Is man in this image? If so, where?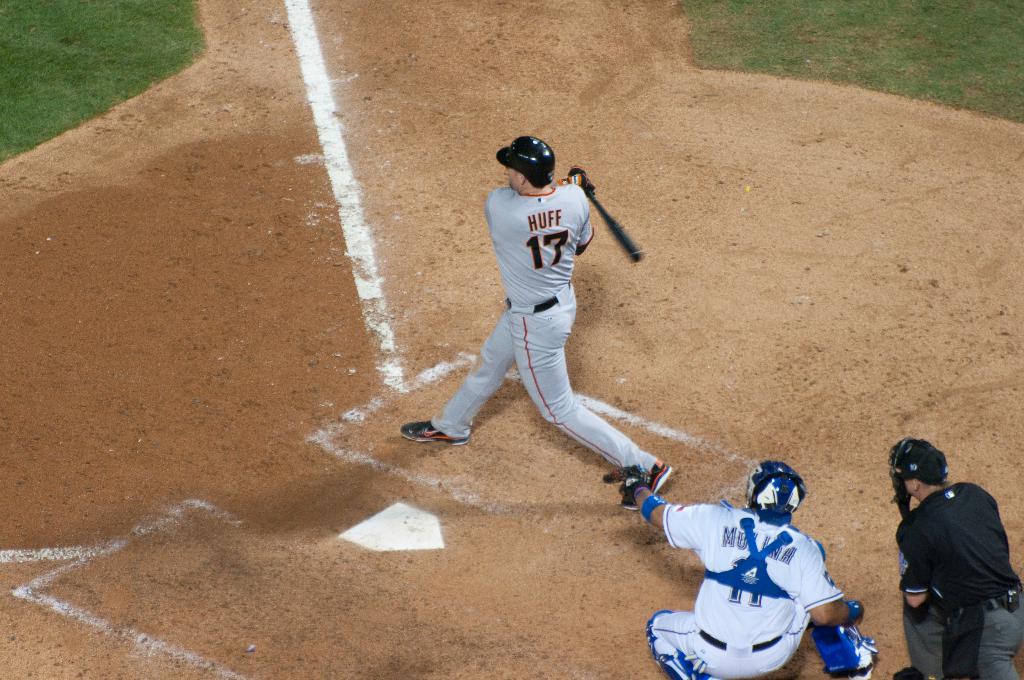
Yes, at l=899, t=435, r=1020, b=679.
